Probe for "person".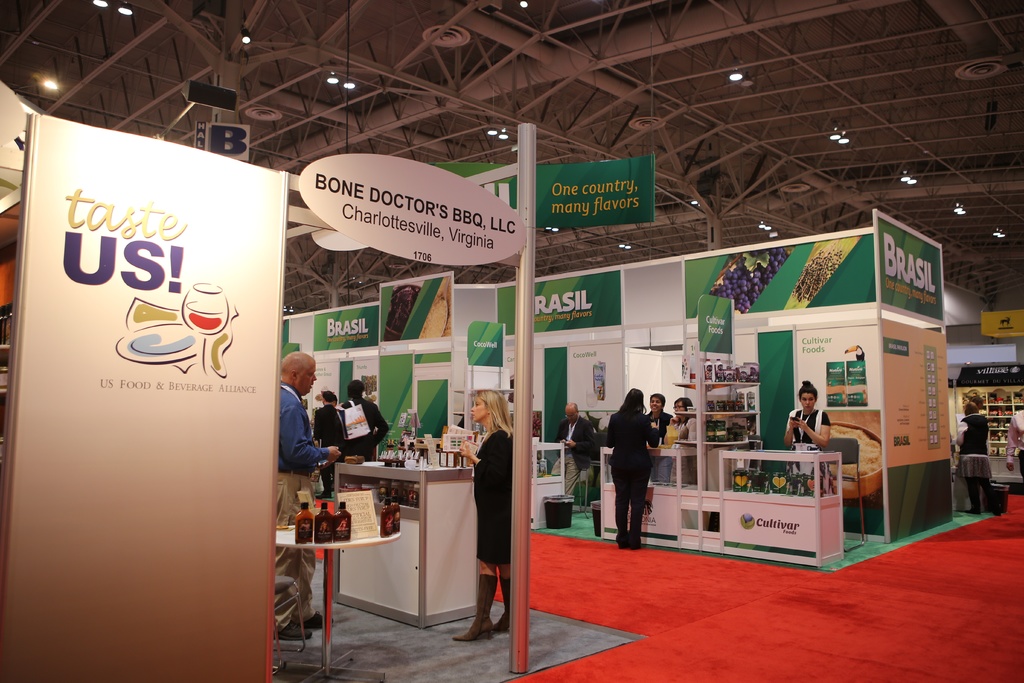
Probe result: box(271, 340, 341, 636).
